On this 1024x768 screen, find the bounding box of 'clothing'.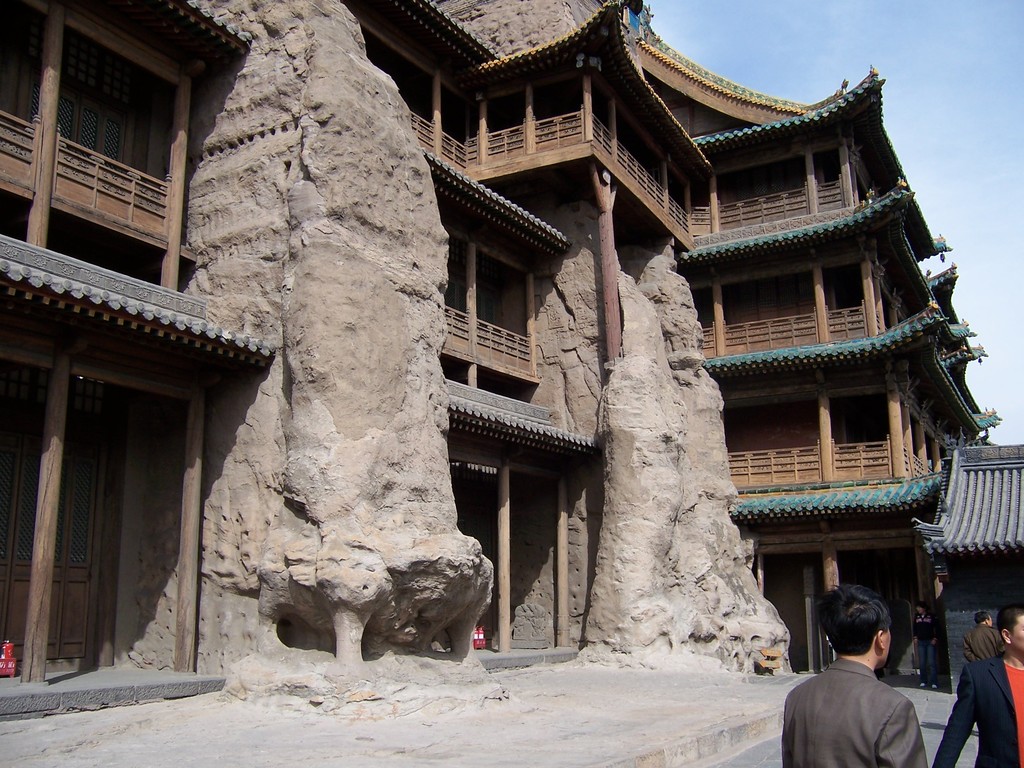
Bounding box: 959:625:1023:689.
